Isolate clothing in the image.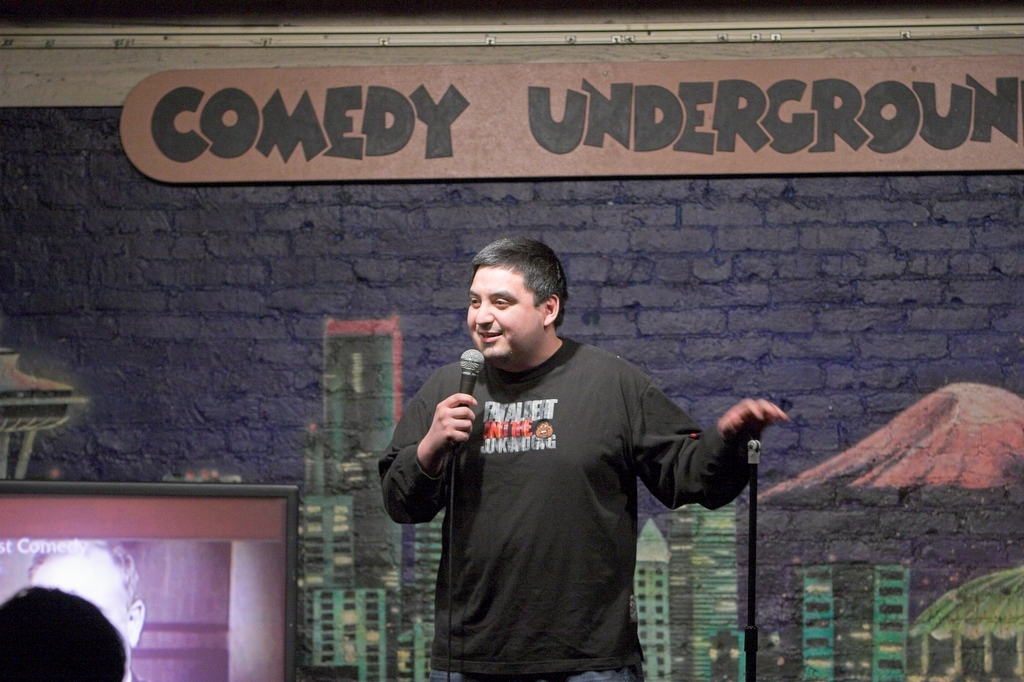
Isolated region: <region>380, 335, 765, 681</region>.
